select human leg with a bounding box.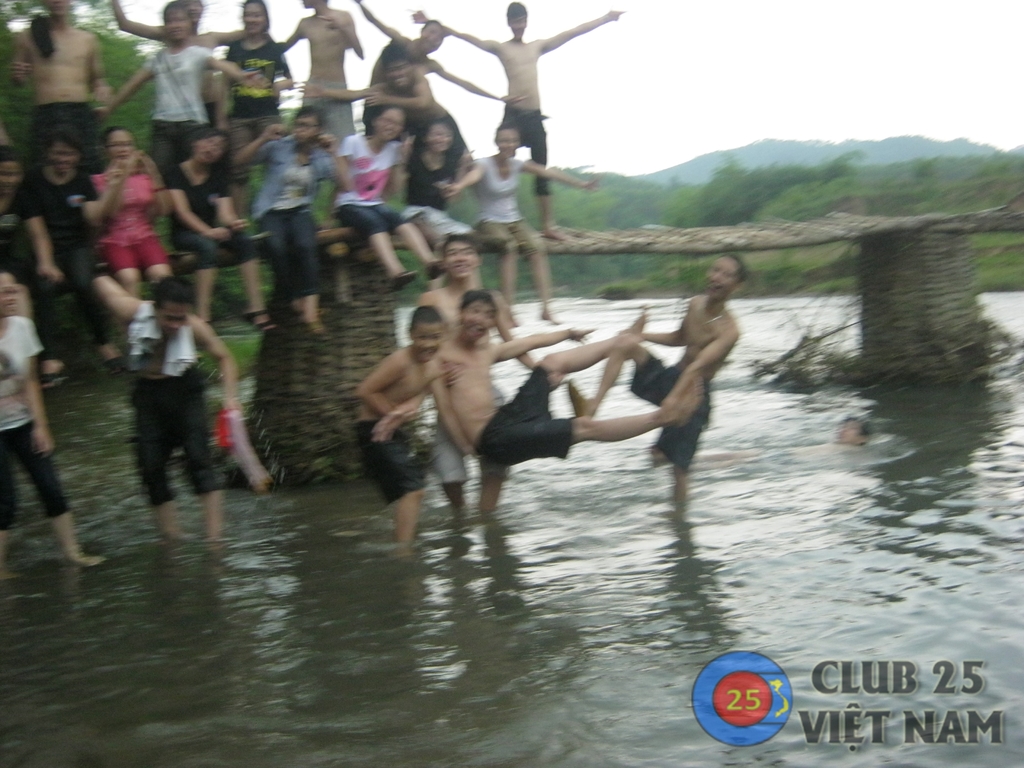
rect(69, 248, 126, 378).
